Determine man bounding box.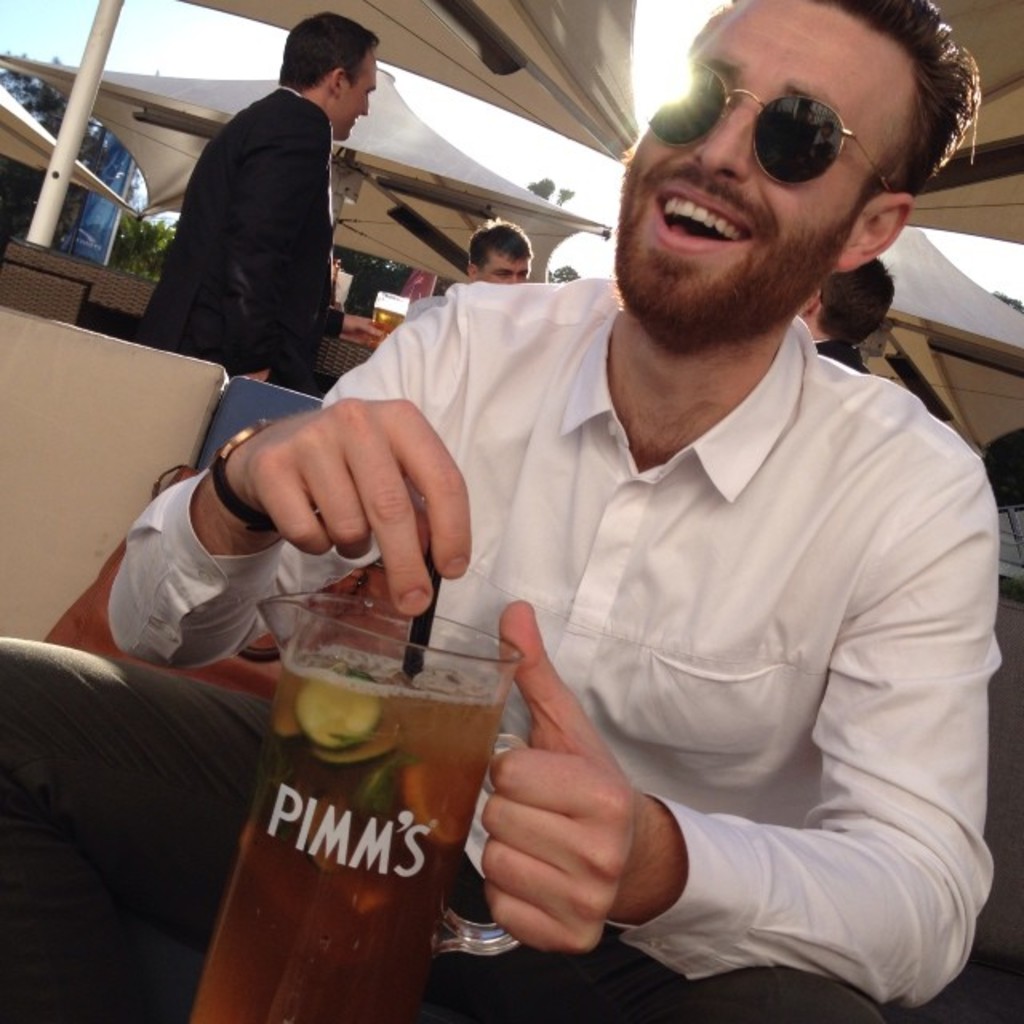
Determined: box(302, 32, 1016, 1013).
